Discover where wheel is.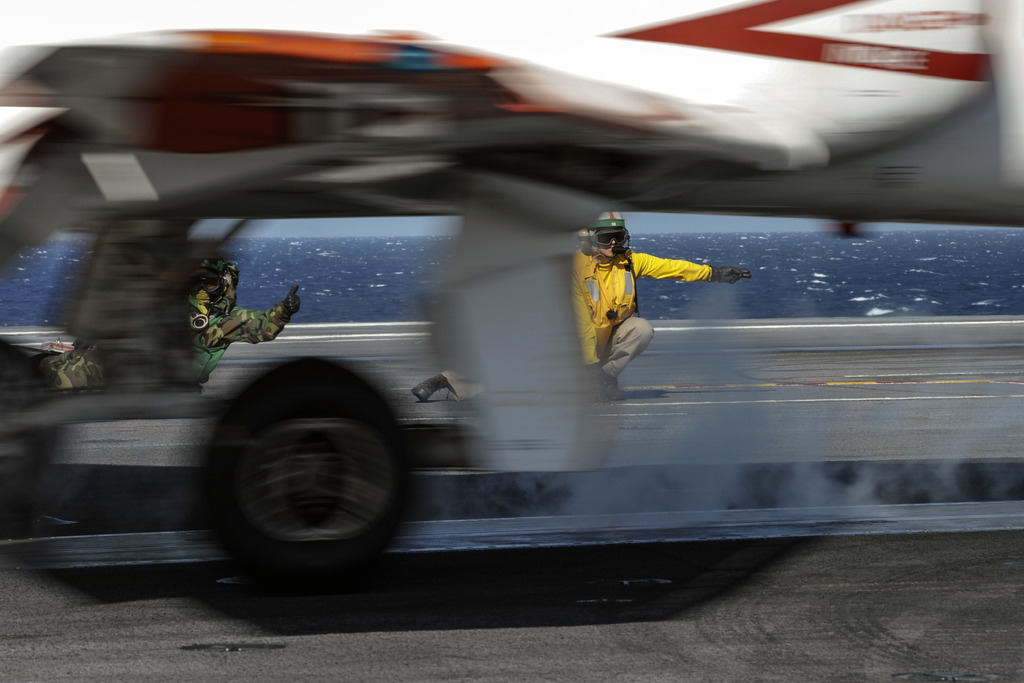
Discovered at select_region(210, 365, 440, 588).
